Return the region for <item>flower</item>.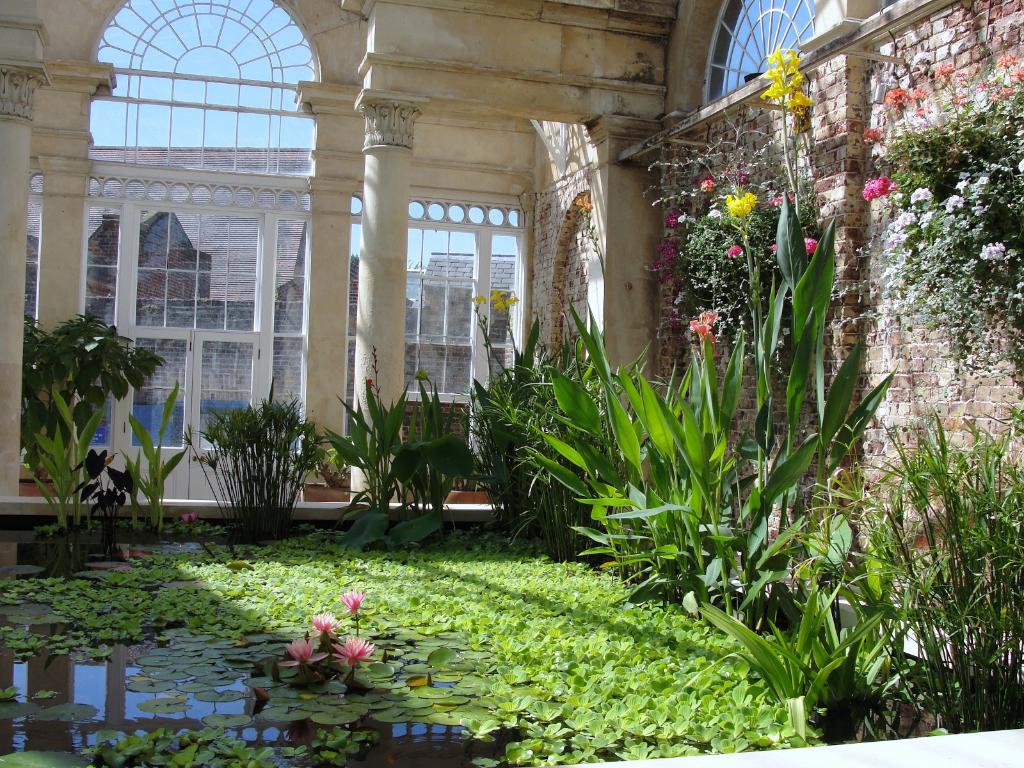
region(976, 173, 991, 189).
